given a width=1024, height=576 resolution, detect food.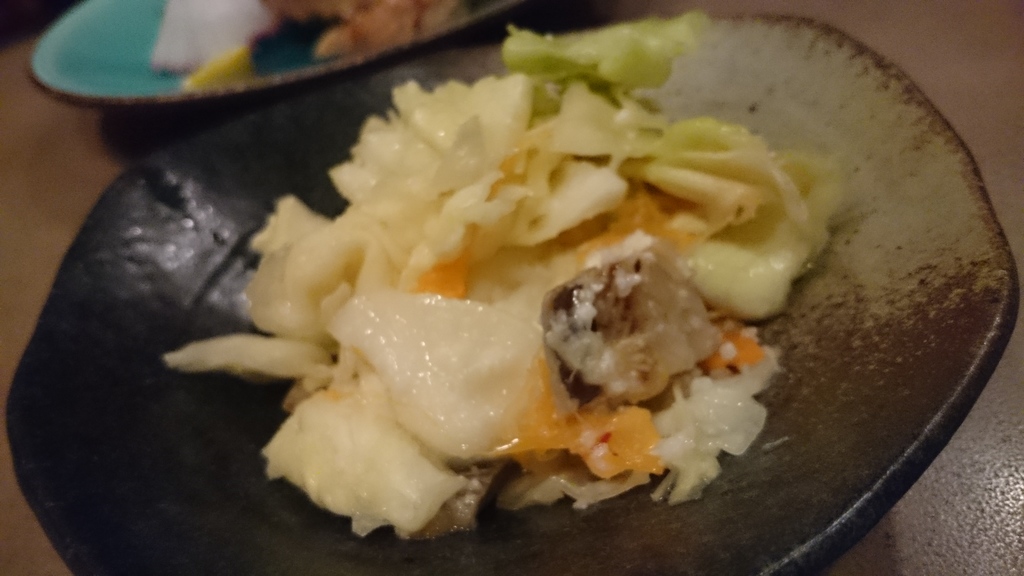
262:0:456:56.
